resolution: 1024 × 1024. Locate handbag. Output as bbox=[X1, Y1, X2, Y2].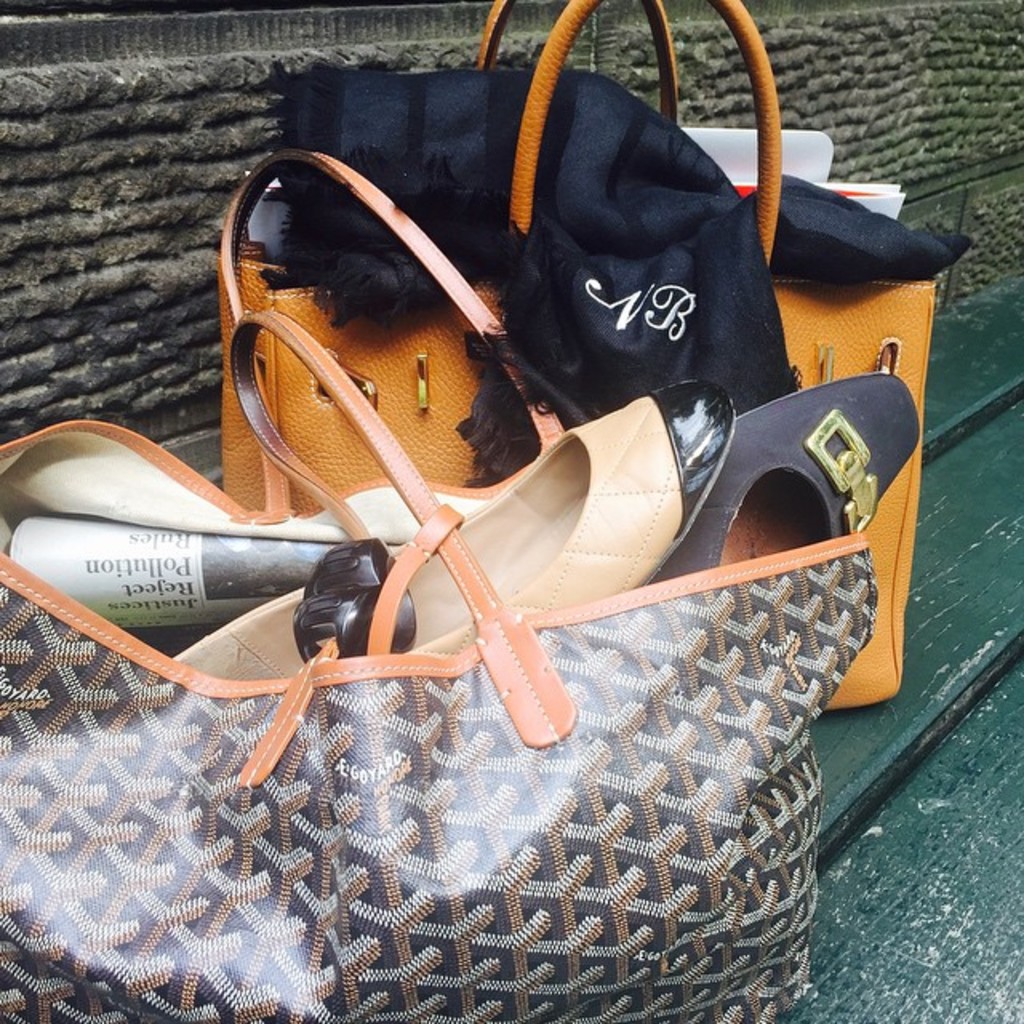
bbox=[221, 0, 936, 712].
